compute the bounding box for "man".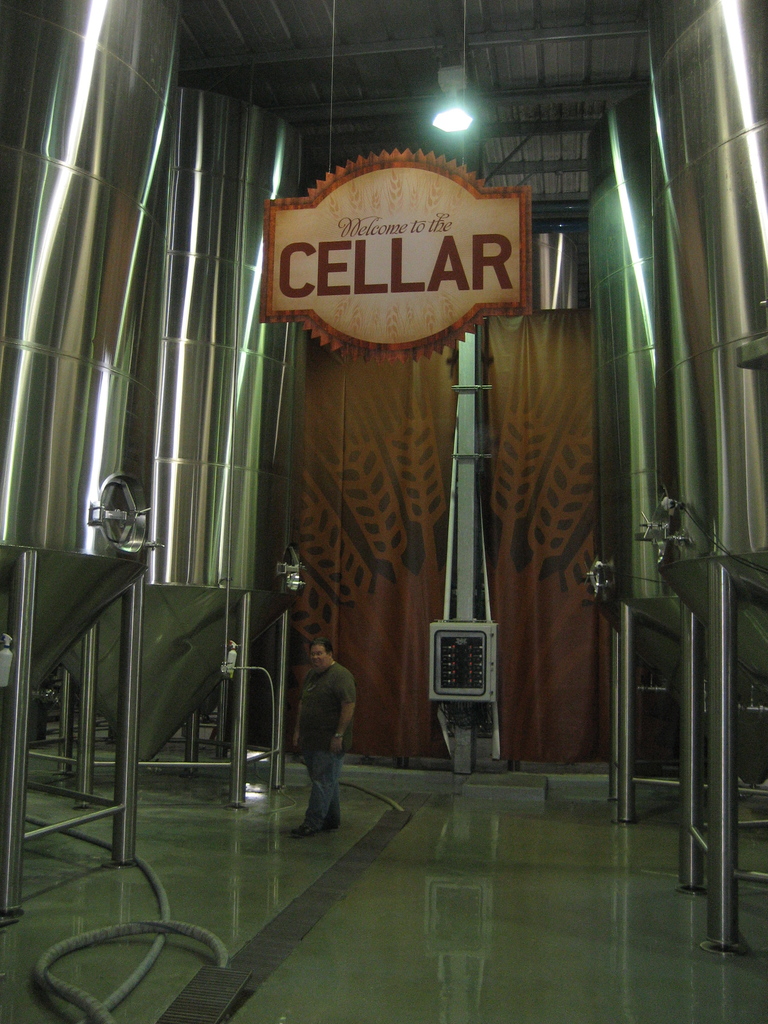
BBox(252, 644, 356, 835).
